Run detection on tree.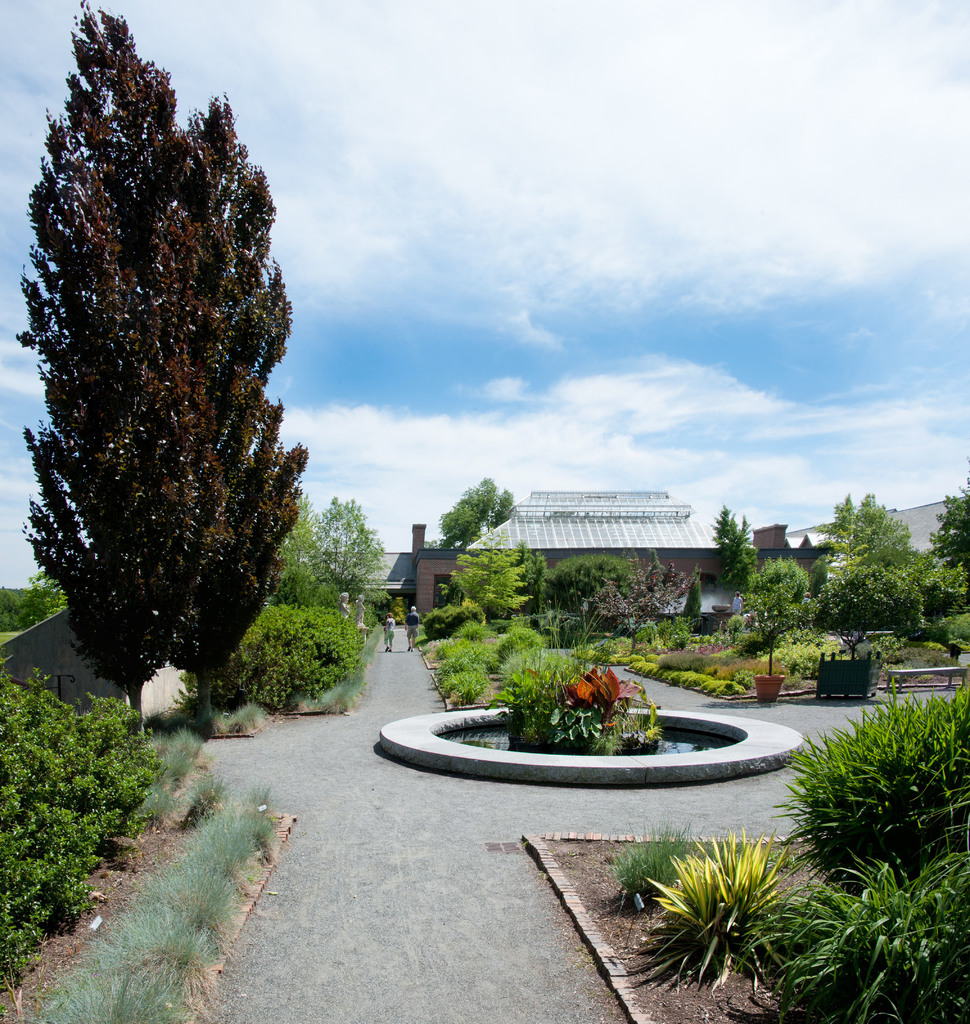
Result: bbox=(267, 483, 318, 621).
